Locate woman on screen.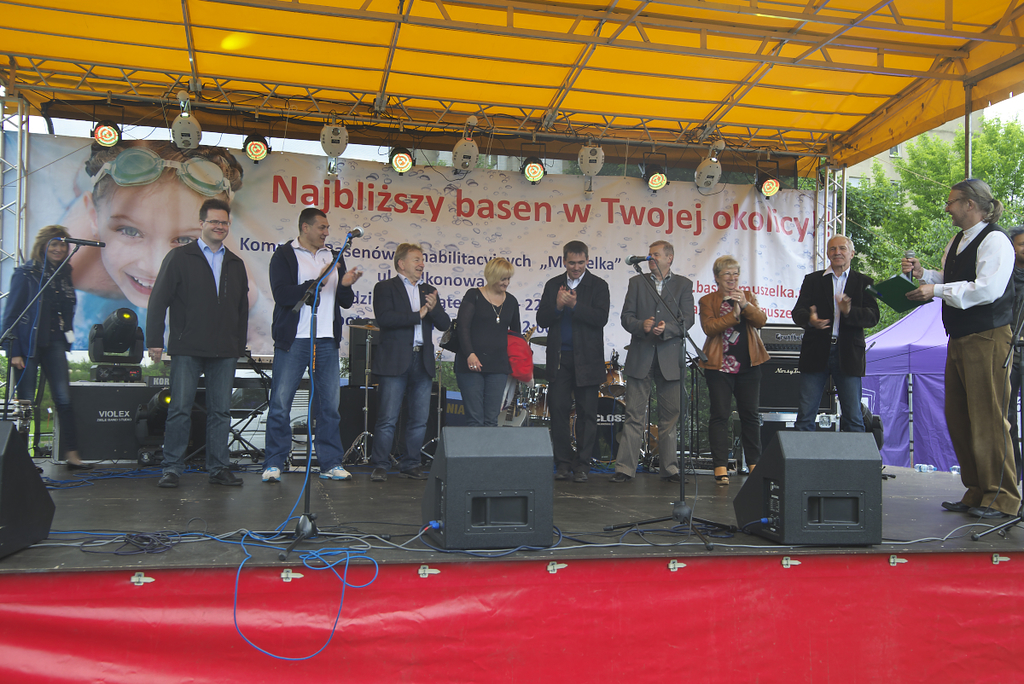
On screen at bbox=(3, 225, 94, 471).
